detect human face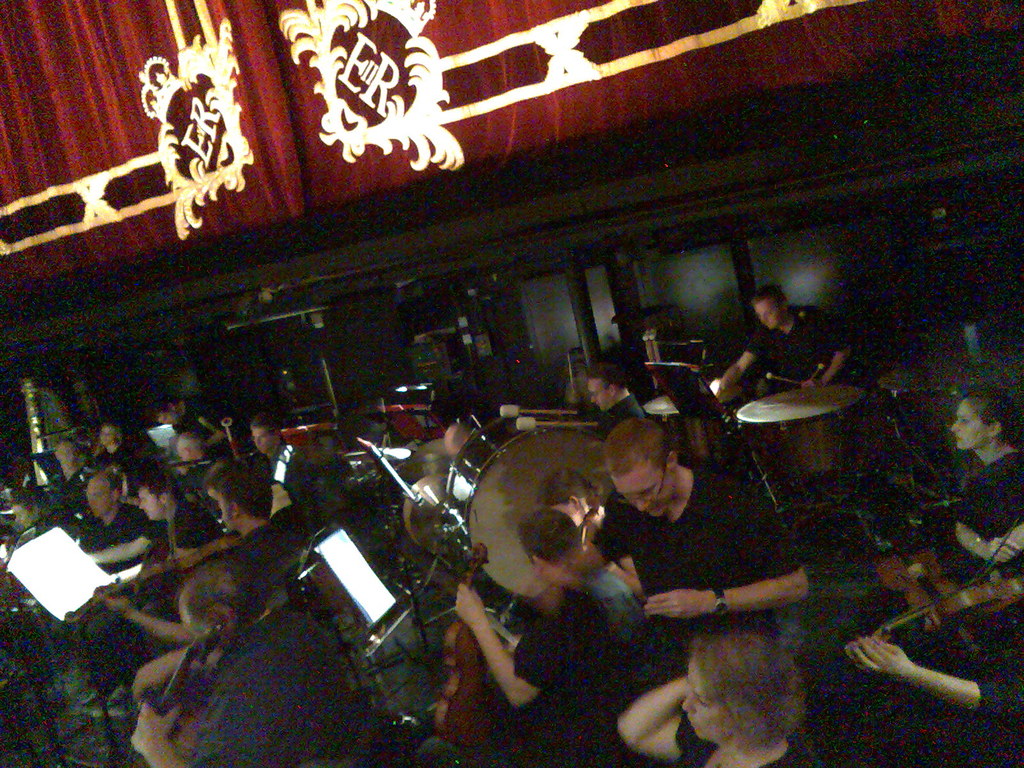
<box>610,464,671,522</box>
